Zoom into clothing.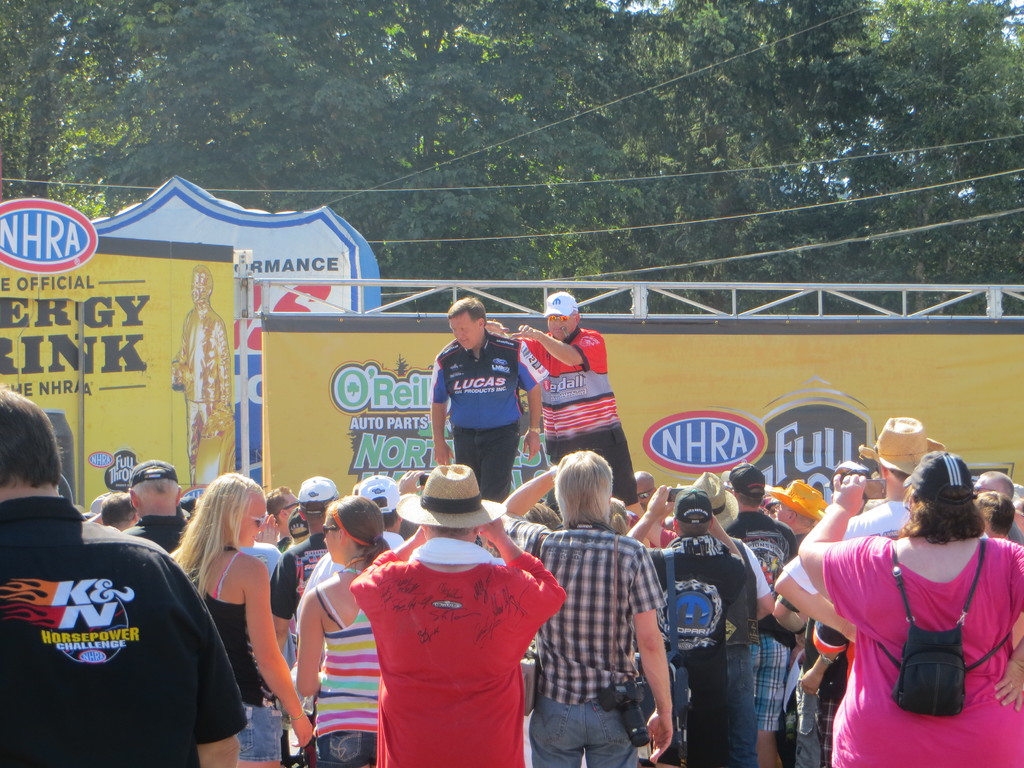
Zoom target: left=245, top=548, right=285, bottom=580.
